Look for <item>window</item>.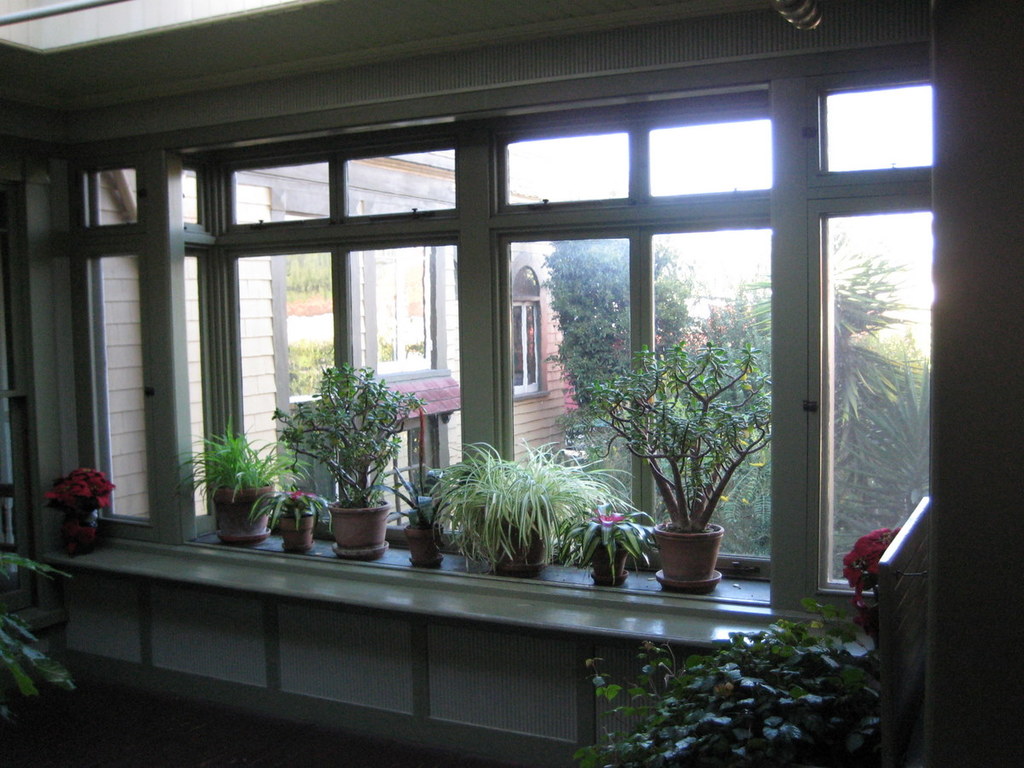
Found: {"left": 365, "top": 202, "right": 449, "bottom": 383}.
